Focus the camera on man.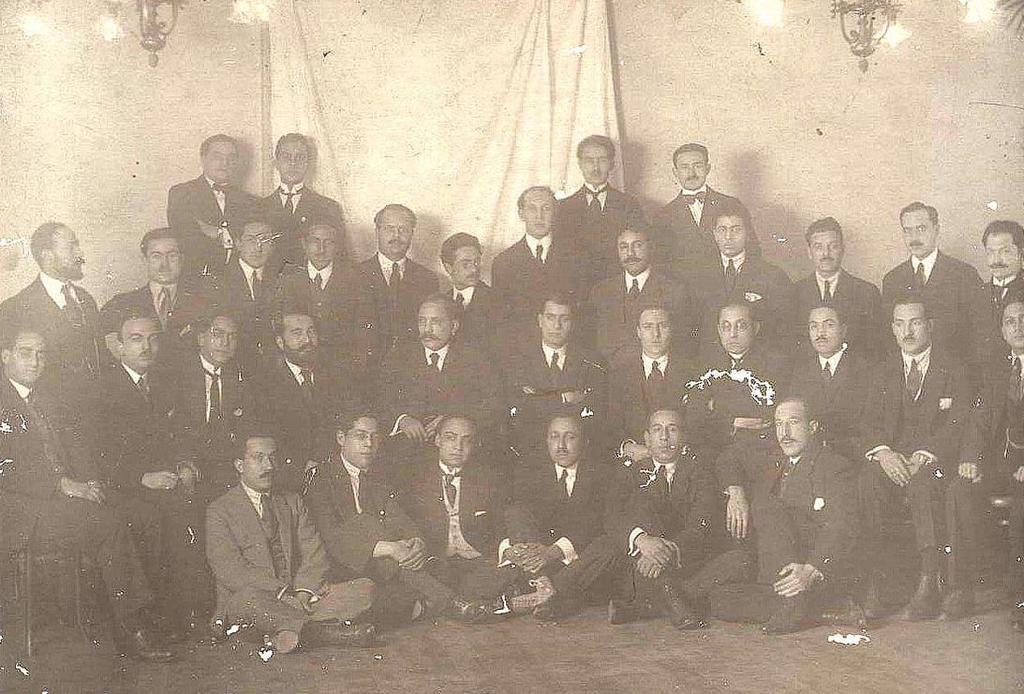
Focus region: (x1=648, y1=142, x2=764, y2=273).
